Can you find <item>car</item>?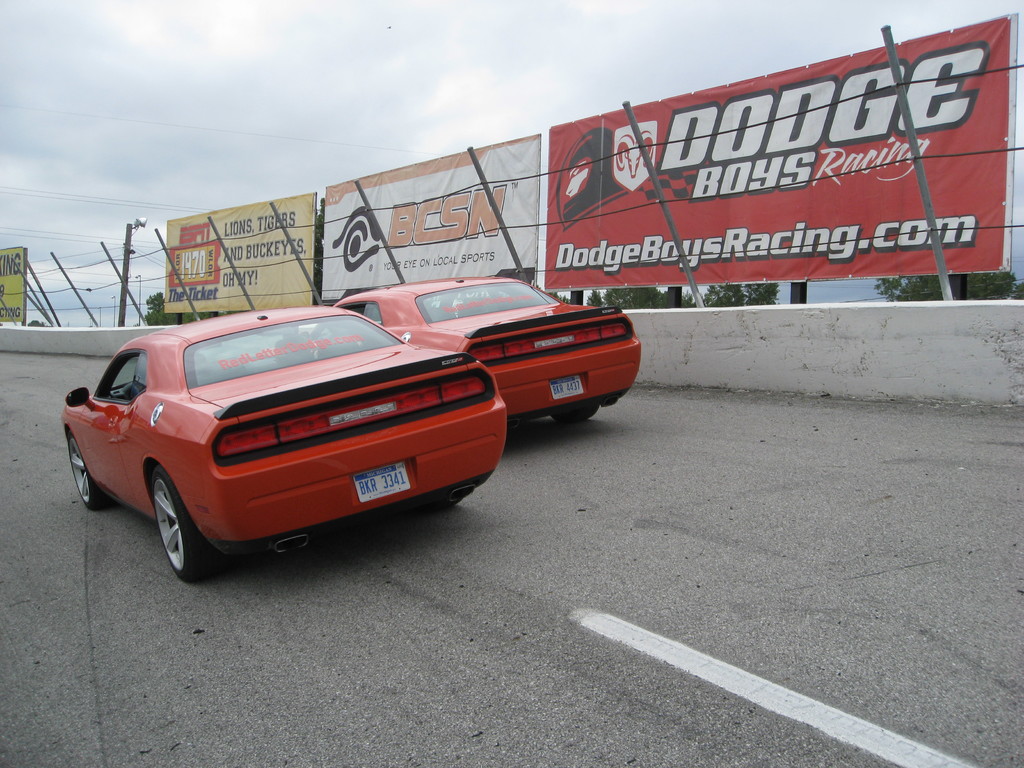
Yes, bounding box: l=67, t=298, r=520, b=580.
